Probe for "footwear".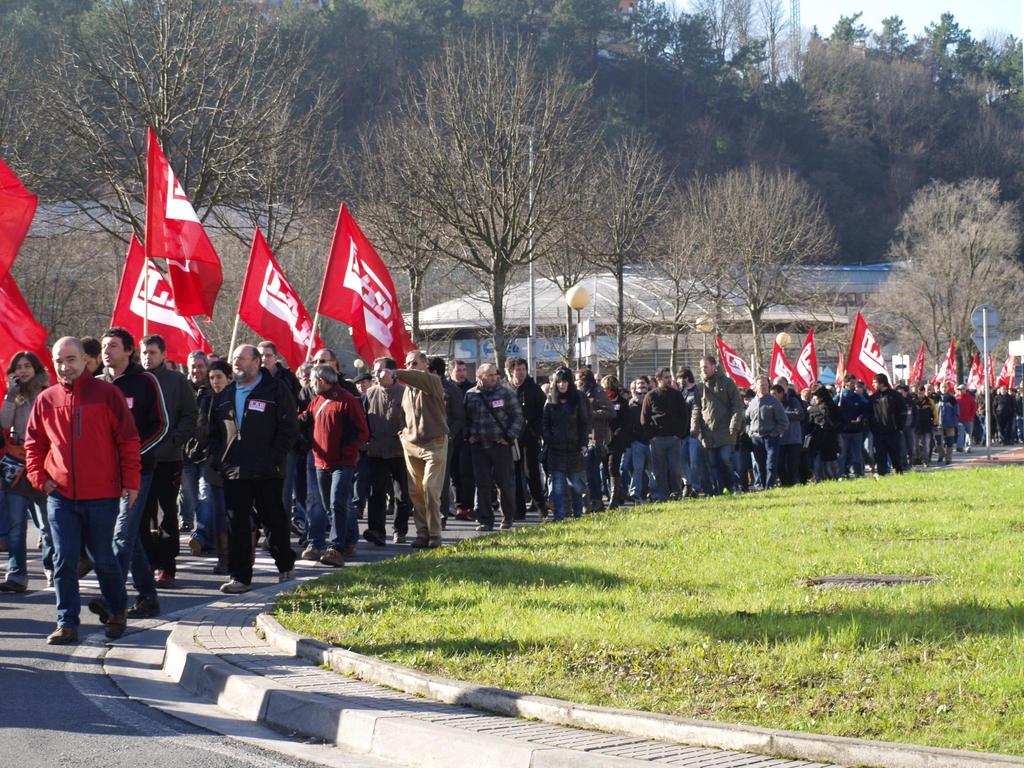
Probe result: x1=341 y1=540 x2=361 y2=559.
